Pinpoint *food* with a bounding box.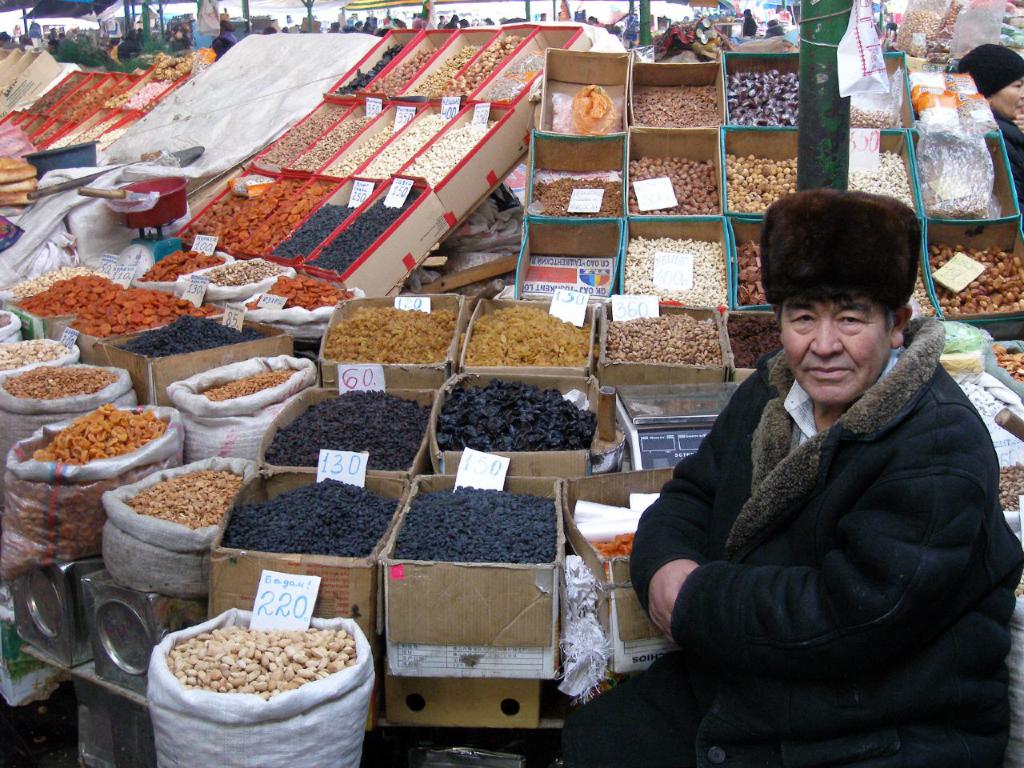
(x1=115, y1=314, x2=265, y2=357).
